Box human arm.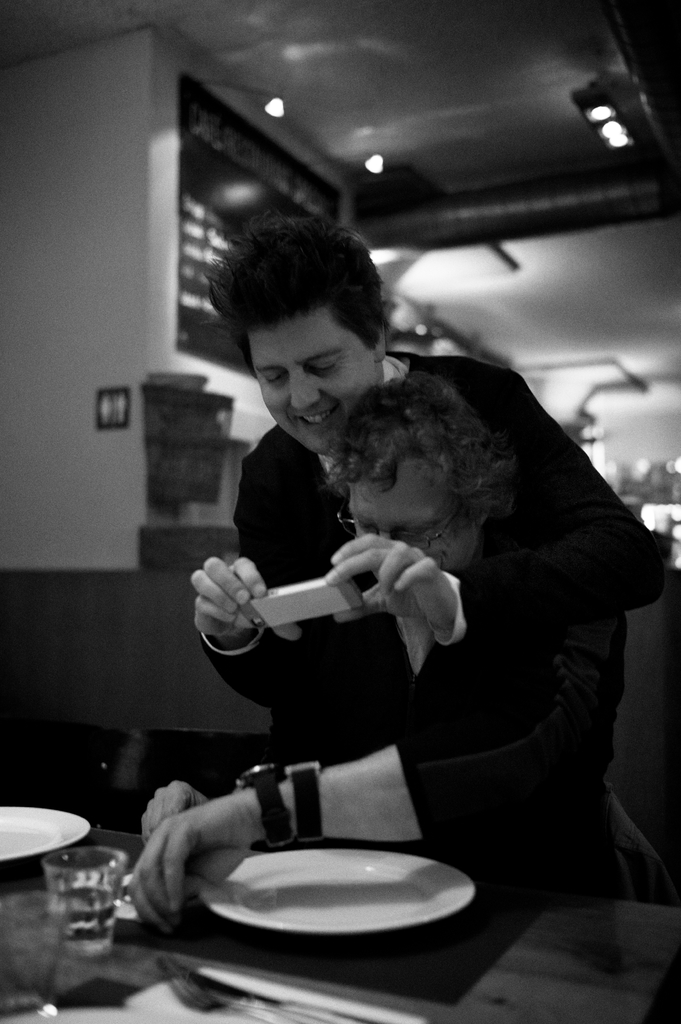
(left=192, top=456, right=352, bottom=735).
